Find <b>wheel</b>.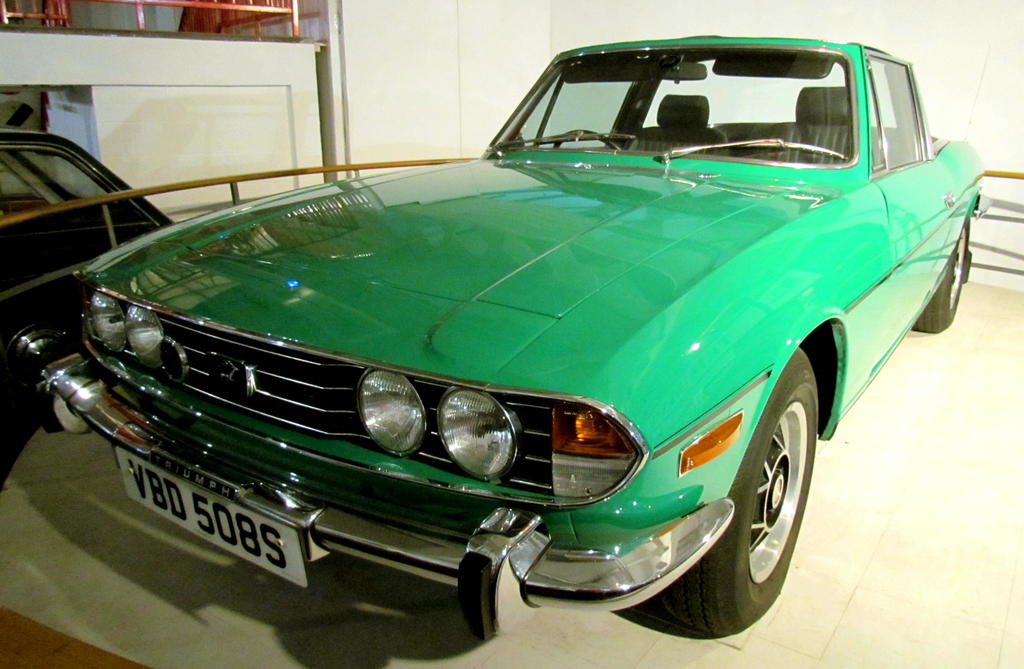
<box>550,128,622,156</box>.
